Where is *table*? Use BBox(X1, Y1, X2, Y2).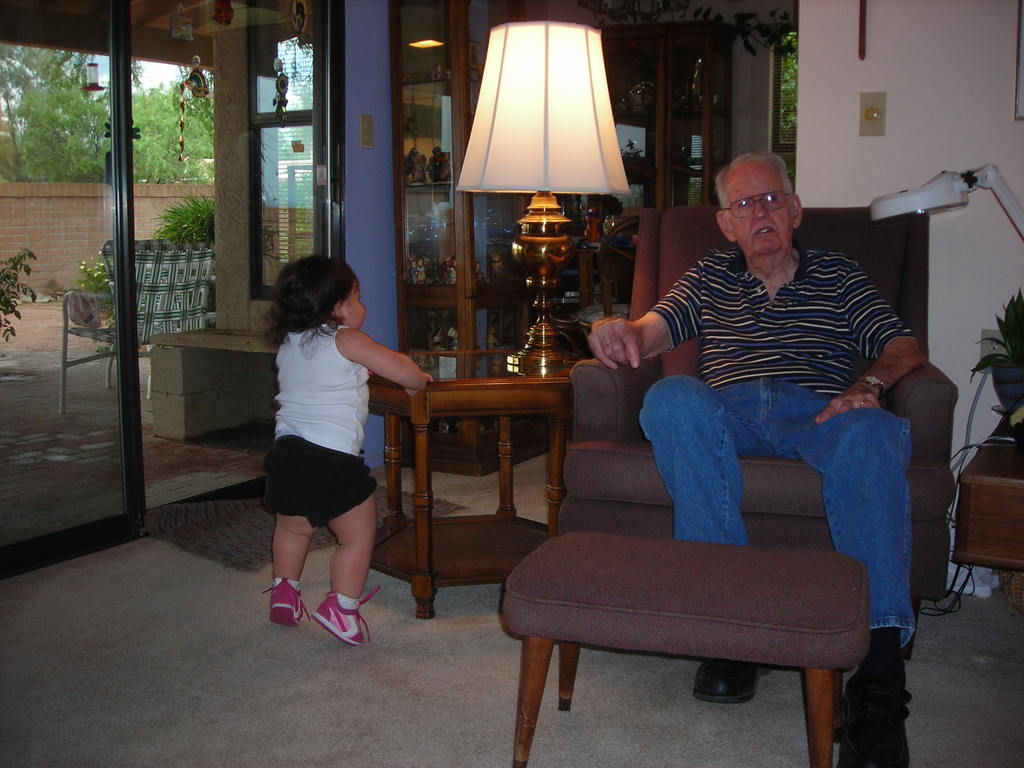
BBox(504, 529, 867, 764).
